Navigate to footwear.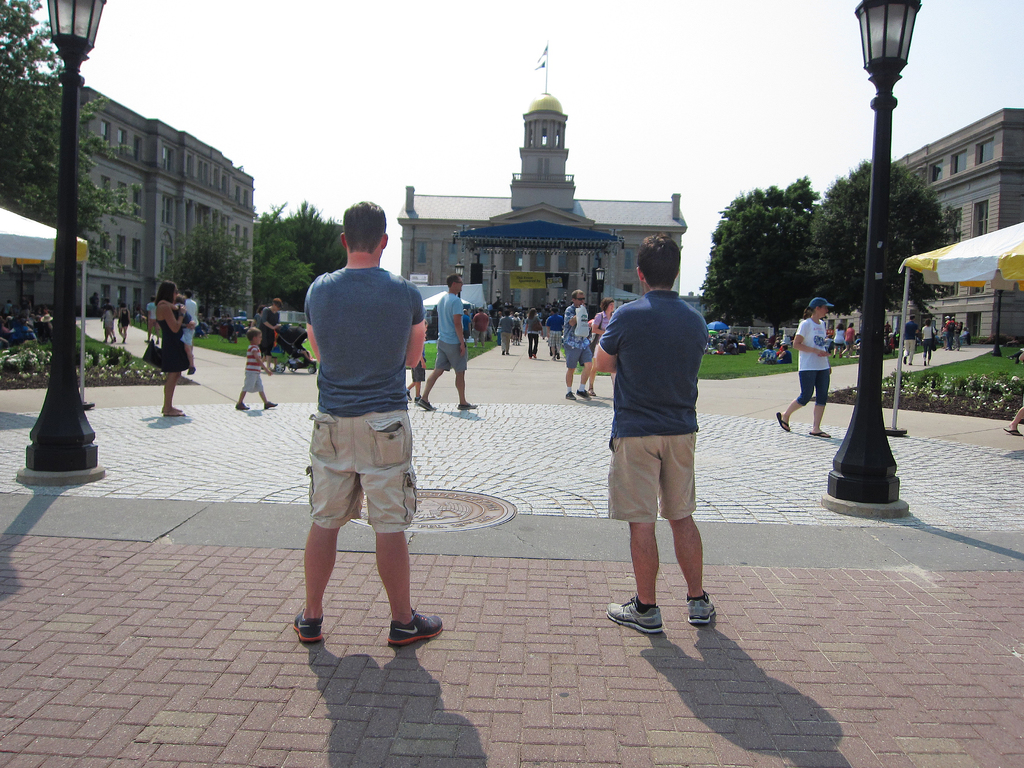
Navigation target: (left=408, top=388, right=412, bottom=399).
